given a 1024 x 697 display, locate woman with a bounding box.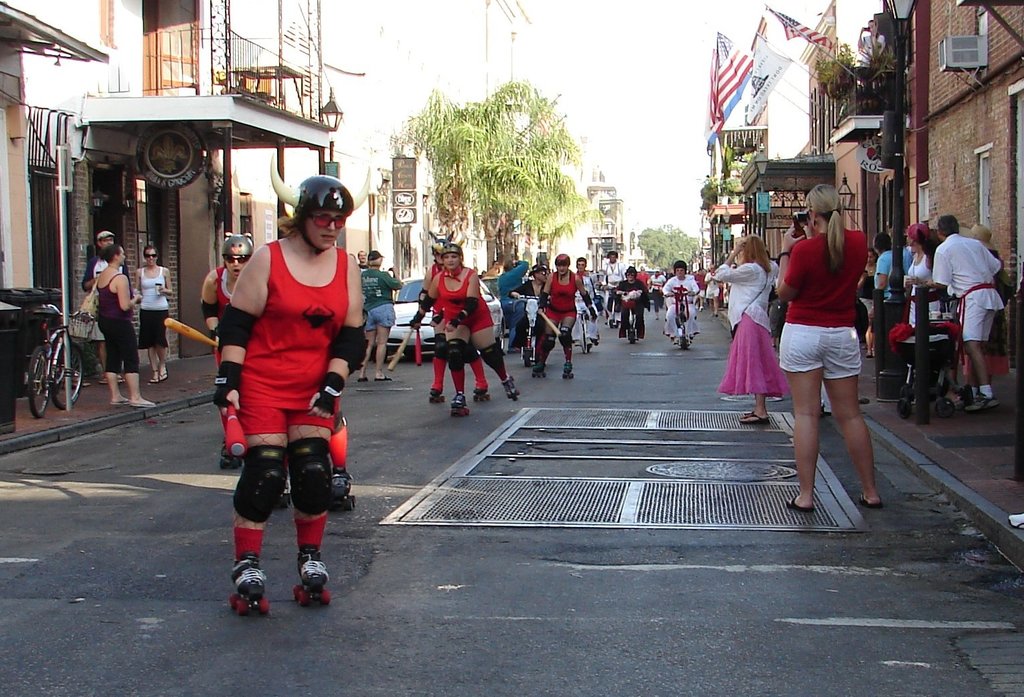
Located: 535/254/596/377.
